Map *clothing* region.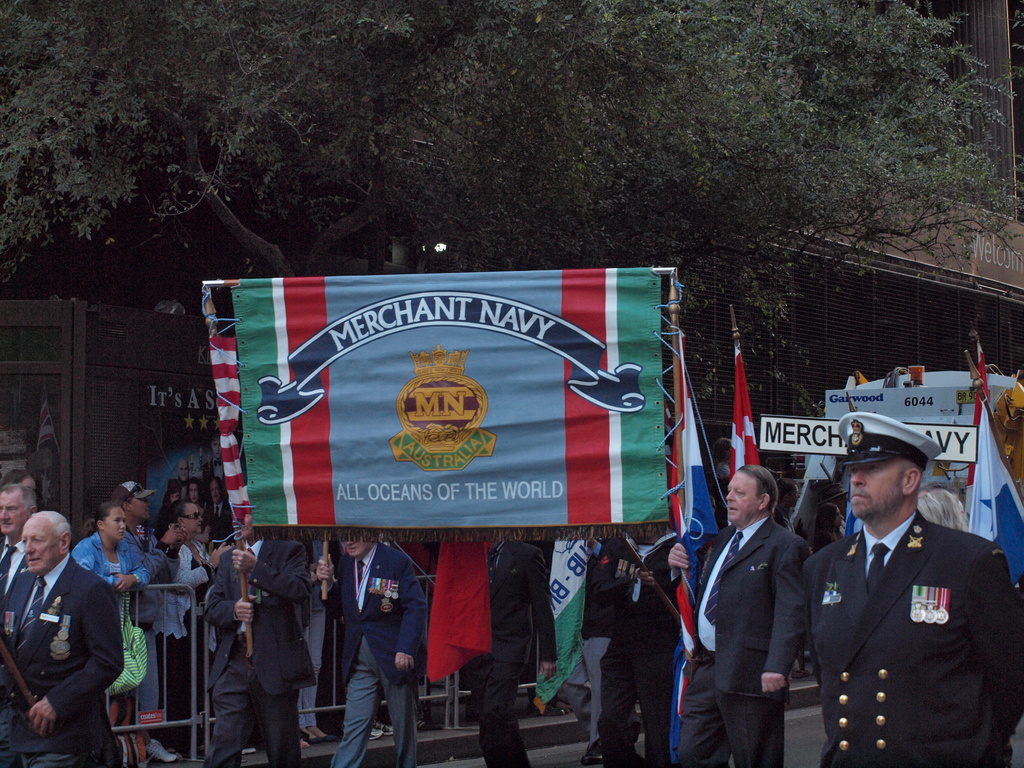
Mapped to region(5, 549, 129, 767).
